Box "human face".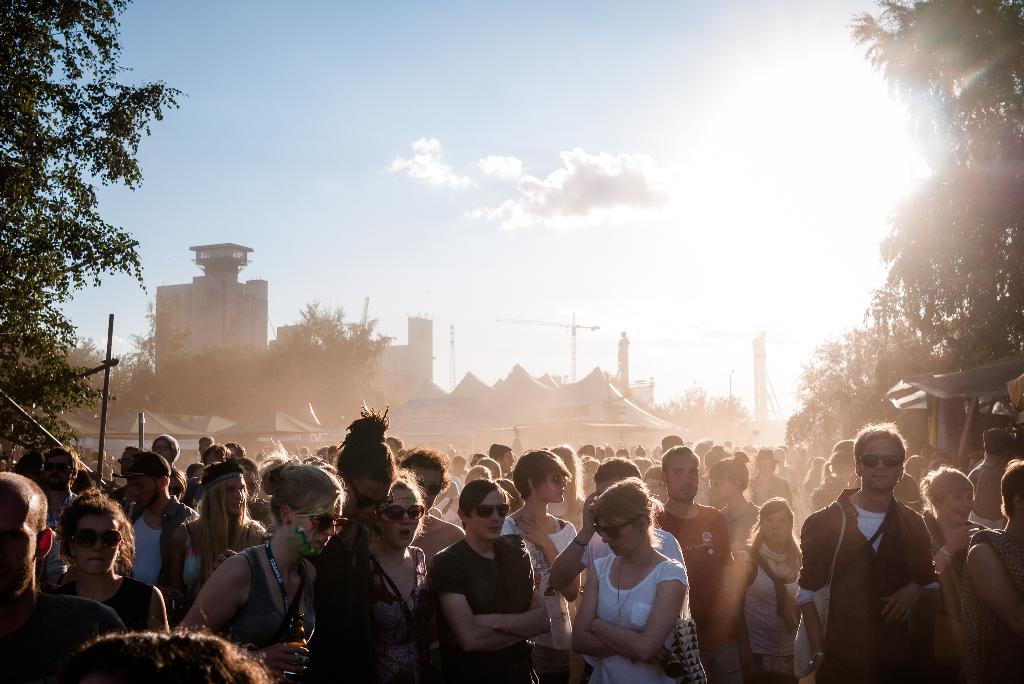
<region>941, 493, 976, 524</region>.
